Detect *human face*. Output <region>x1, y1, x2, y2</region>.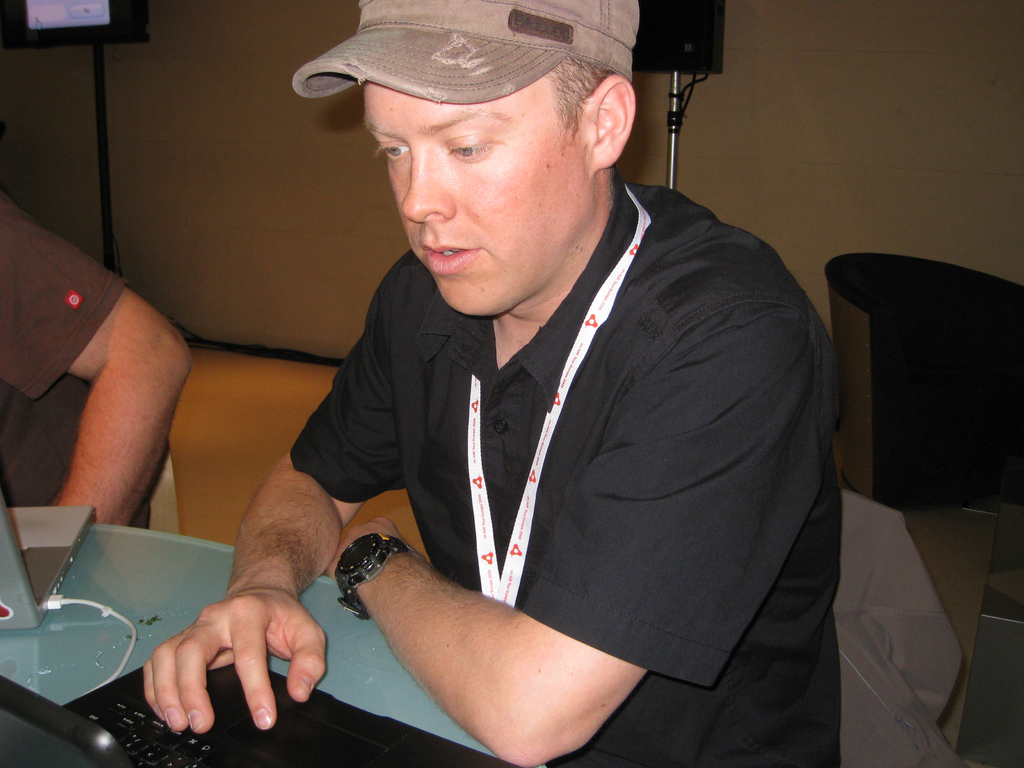
<region>361, 76, 596, 318</region>.
